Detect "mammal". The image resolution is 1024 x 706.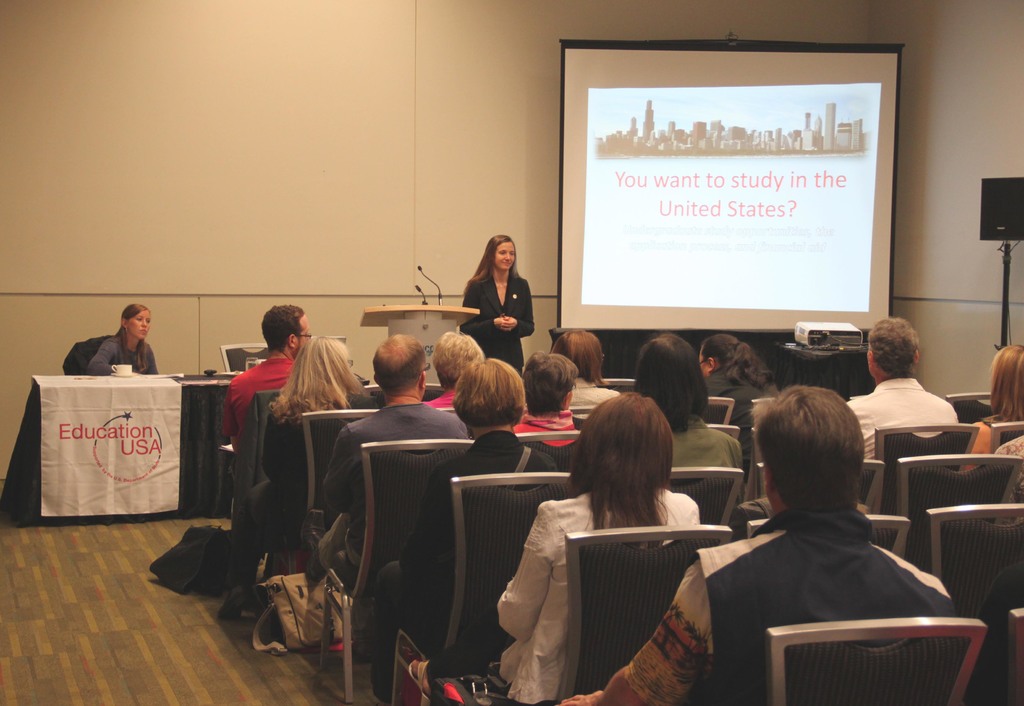
[844,312,960,460].
